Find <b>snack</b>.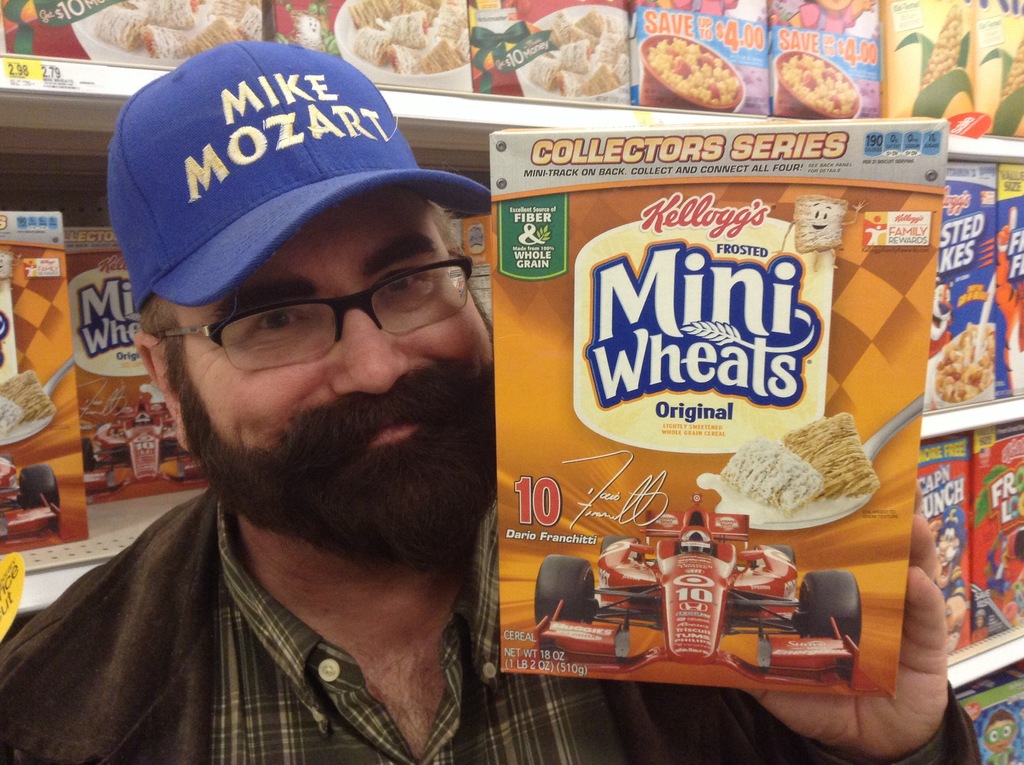
x1=0, y1=394, x2=29, y2=435.
